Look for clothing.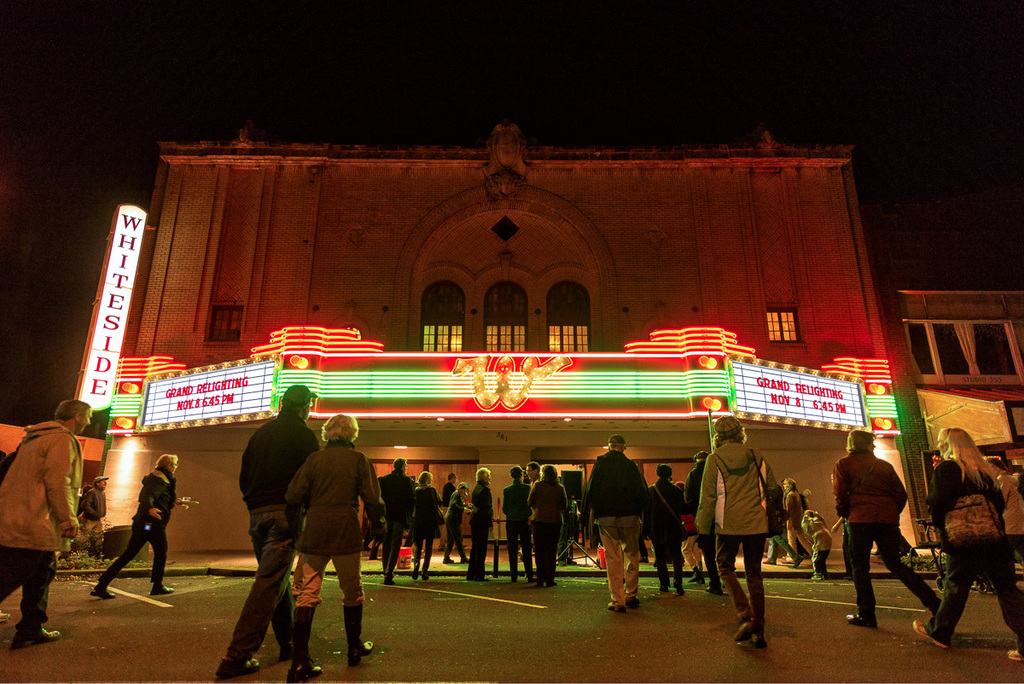
Found: <region>410, 474, 437, 537</region>.
